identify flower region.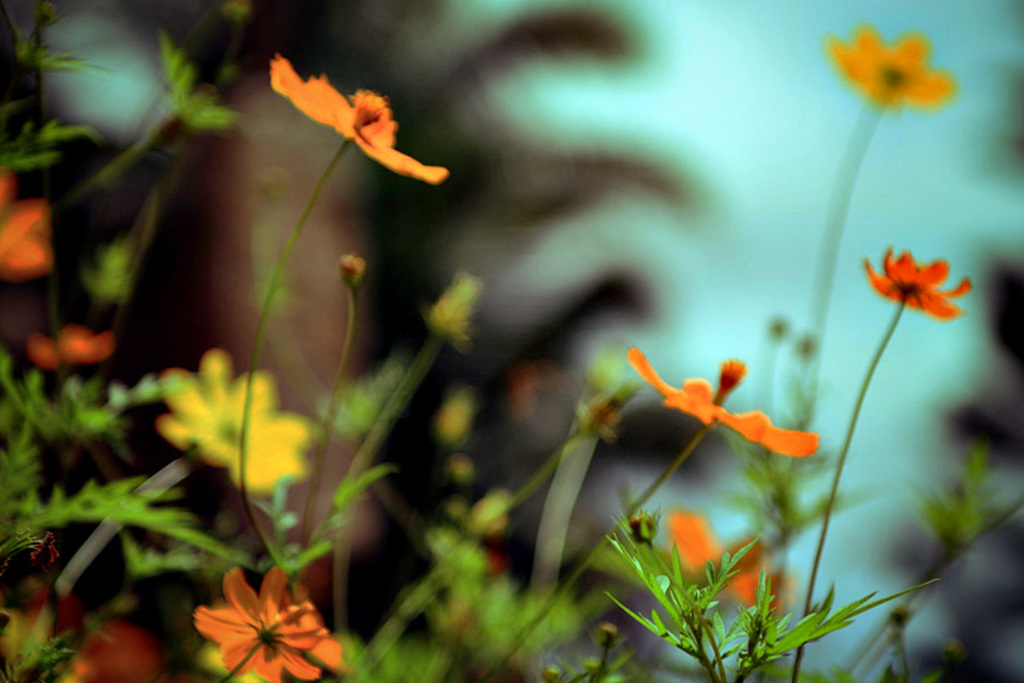
Region: Rect(23, 325, 124, 373).
